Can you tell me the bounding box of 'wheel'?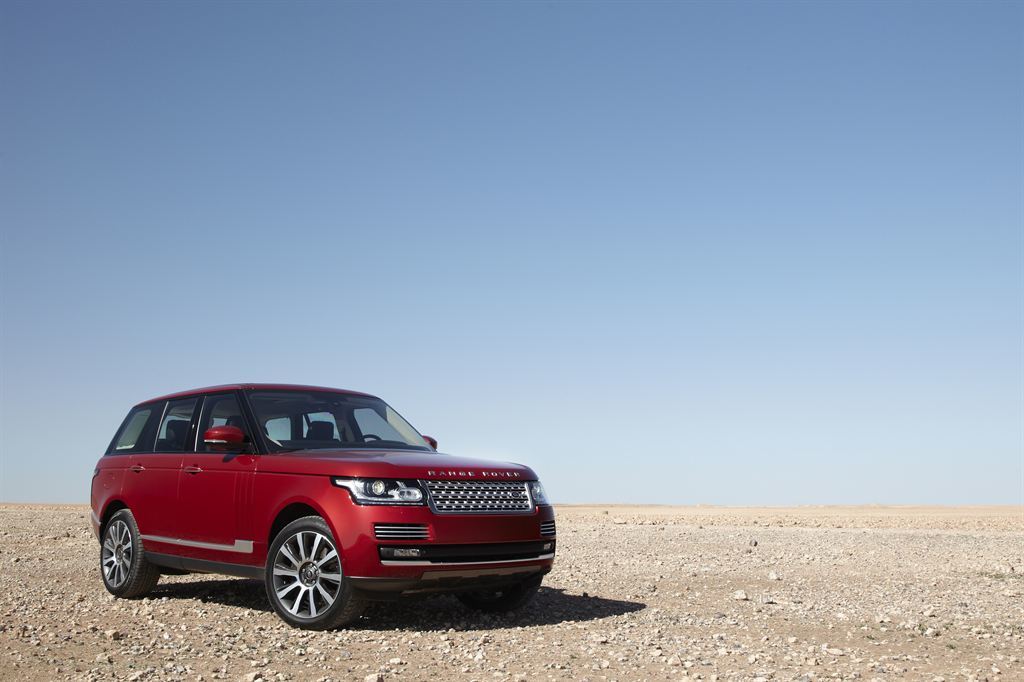
[358, 437, 382, 443].
